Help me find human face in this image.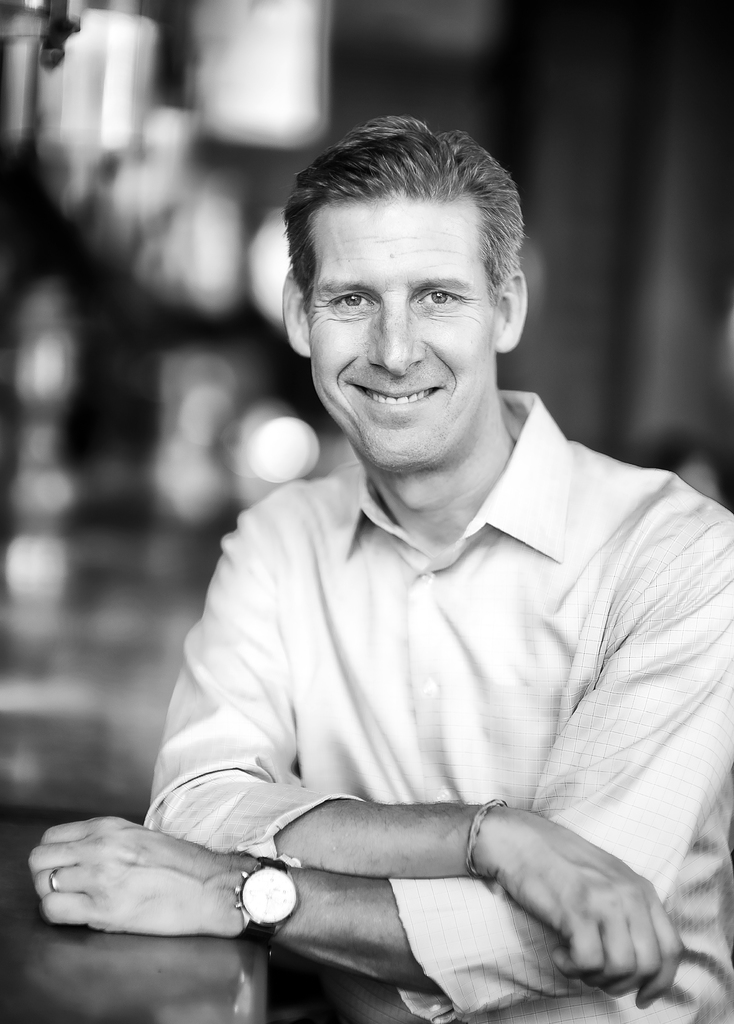
Found it: (309, 197, 491, 465).
